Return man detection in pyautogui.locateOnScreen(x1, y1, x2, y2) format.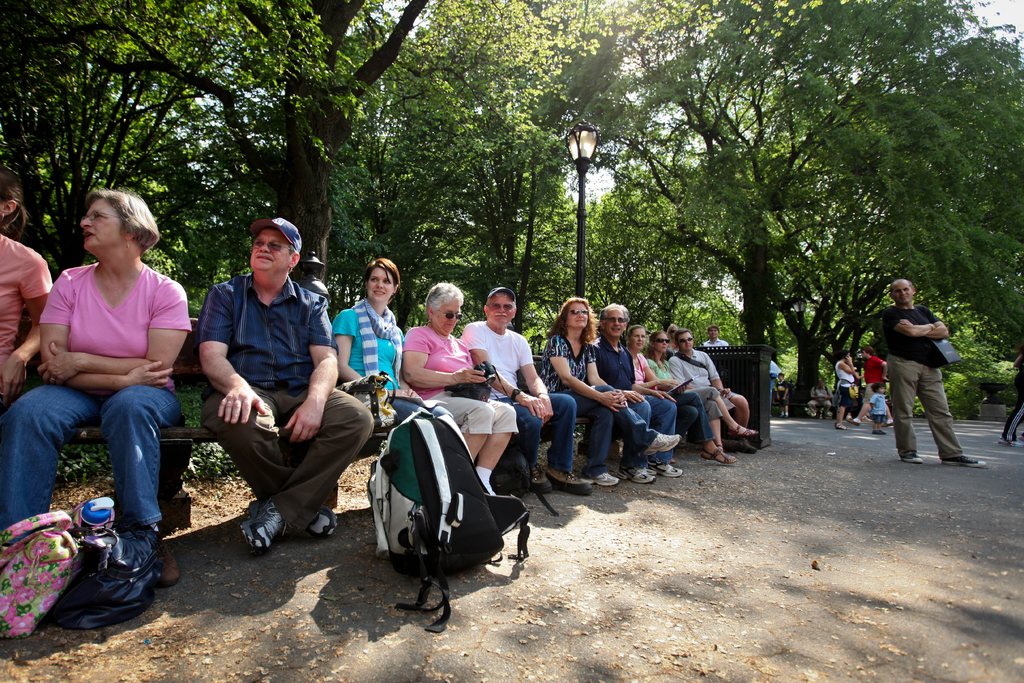
pyautogui.locateOnScreen(195, 217, 373, 555).
